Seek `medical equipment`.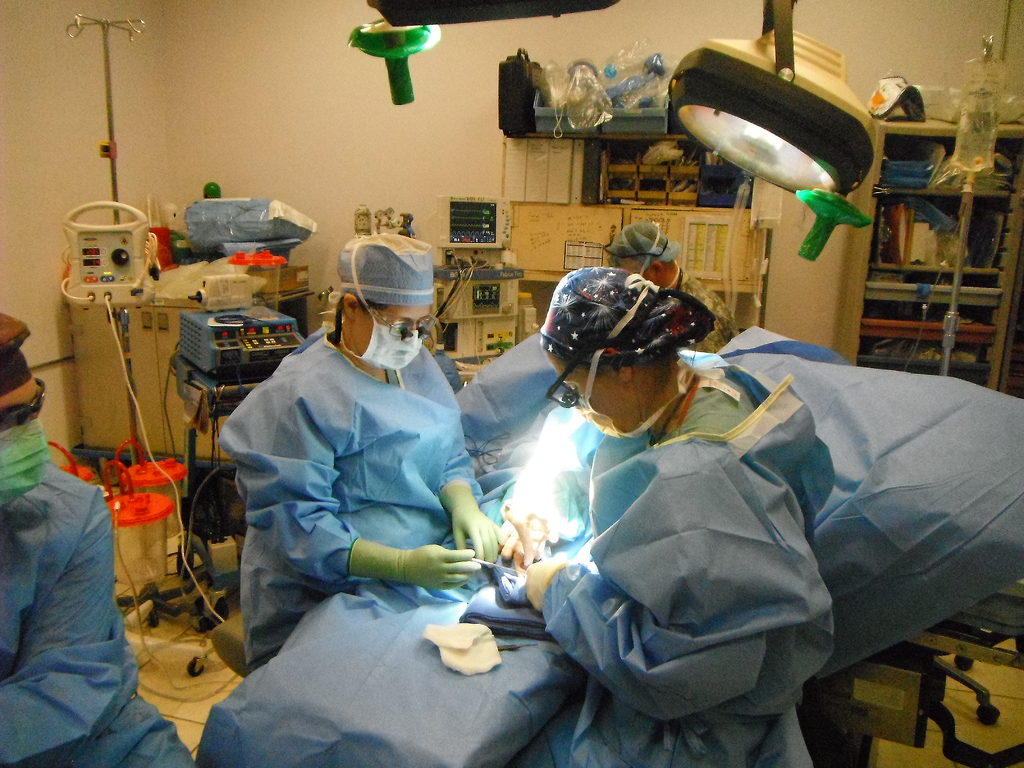
[left=499, top=640, right=539, bottom=656].
